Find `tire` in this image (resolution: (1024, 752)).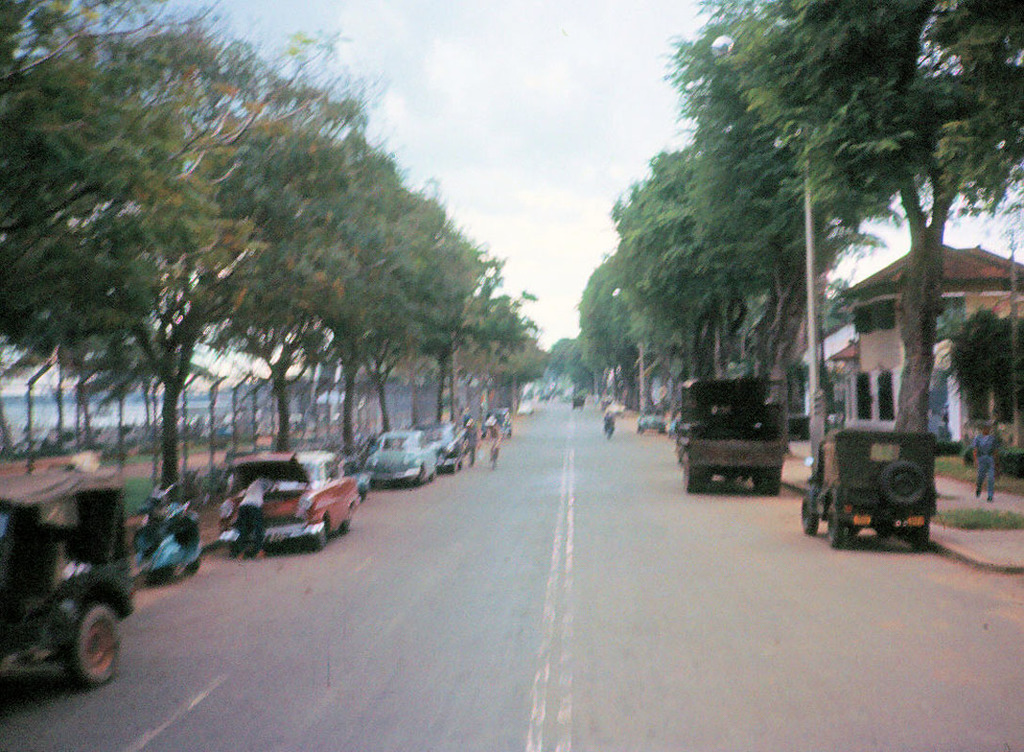
(left=431, top=467, right=436, bottom=474).
